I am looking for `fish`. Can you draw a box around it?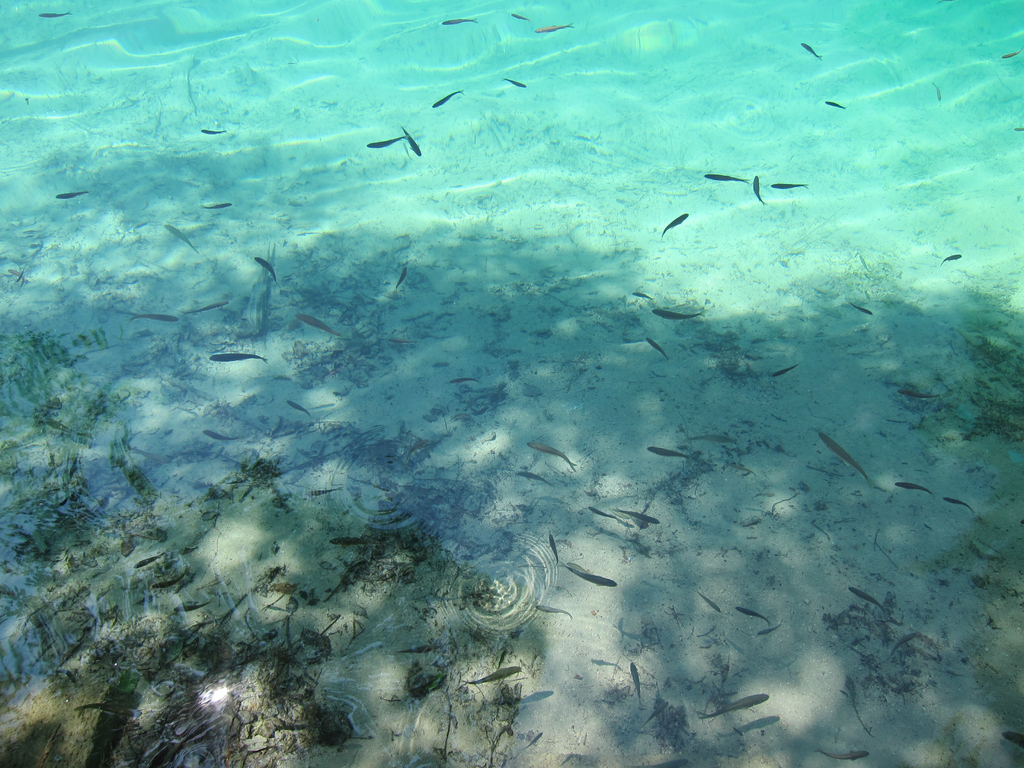
Sure, the bounding box is bbox=[685, 433, 734, 445].
